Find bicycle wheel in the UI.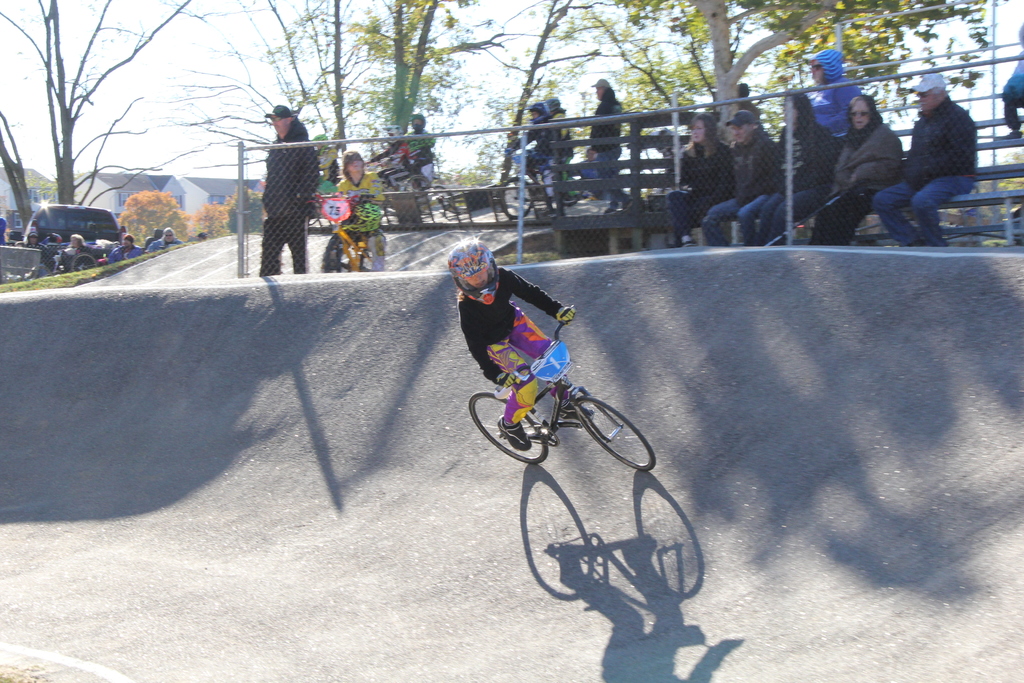
UI element at bbox(470, 393, 545, 463).
